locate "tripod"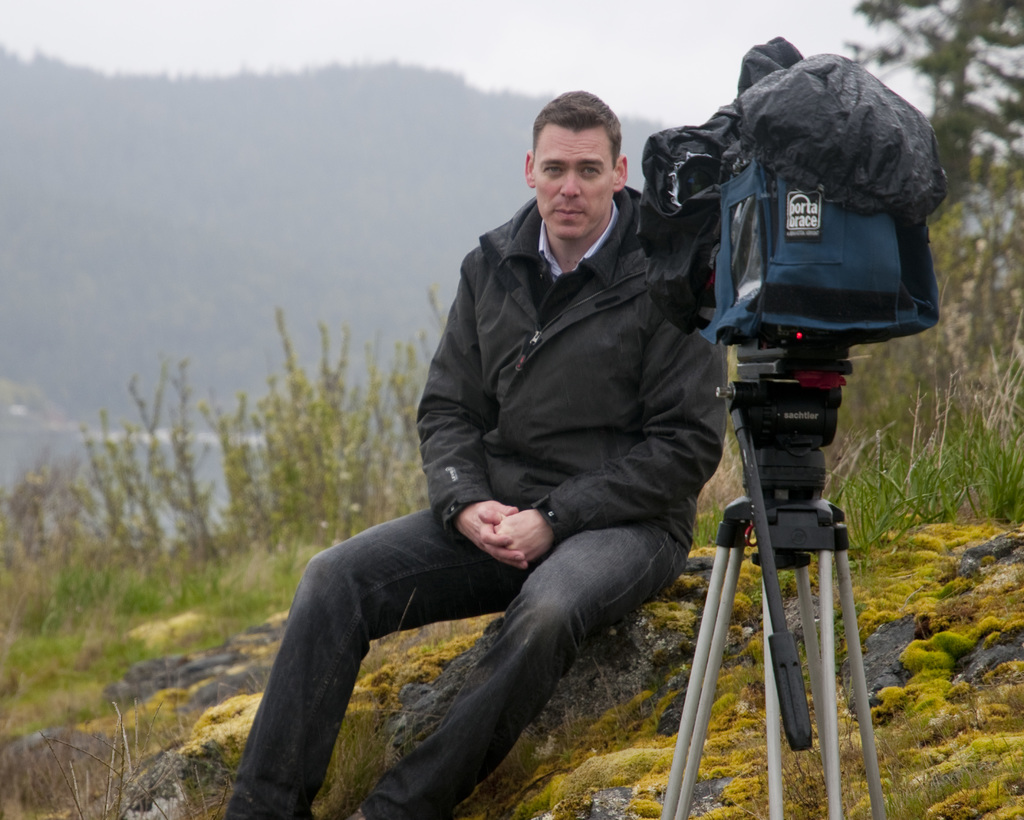
{"x1": 660, "y1": 328, "x2": 887, "y2": 819}
